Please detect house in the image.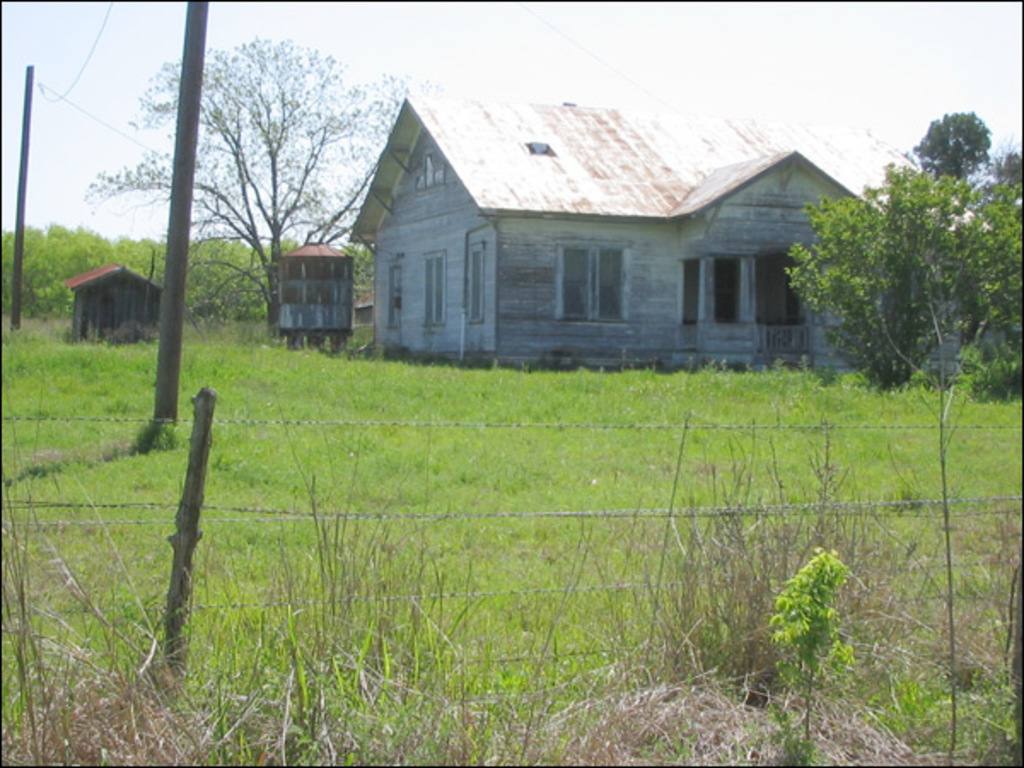
box=[271, 236, 352, 343].
